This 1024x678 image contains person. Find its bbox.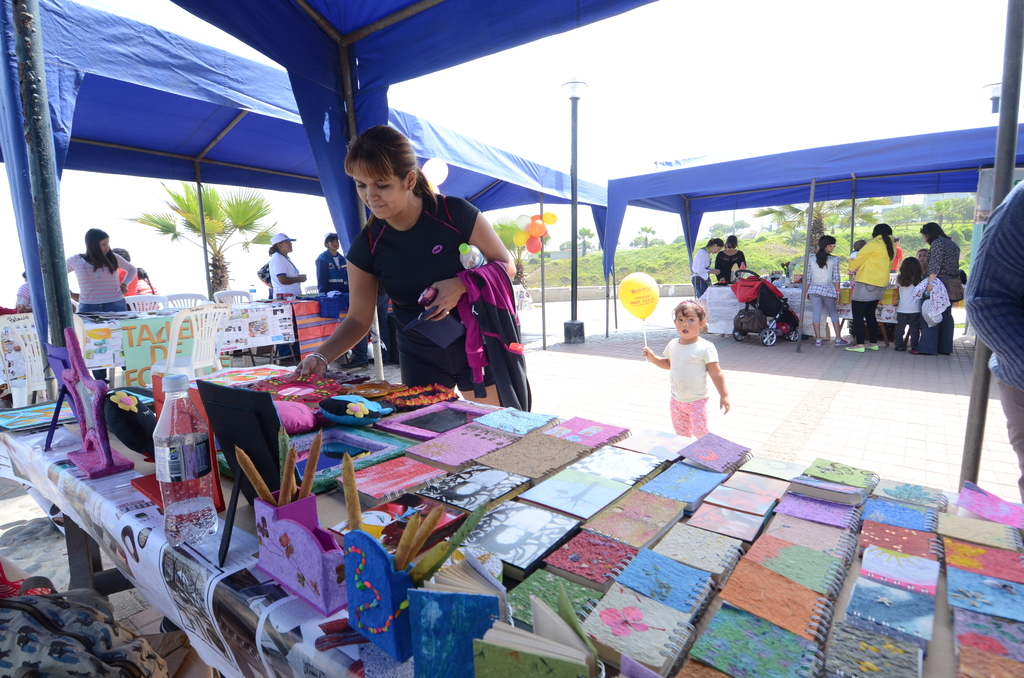
[657, 294, 727, 446].
